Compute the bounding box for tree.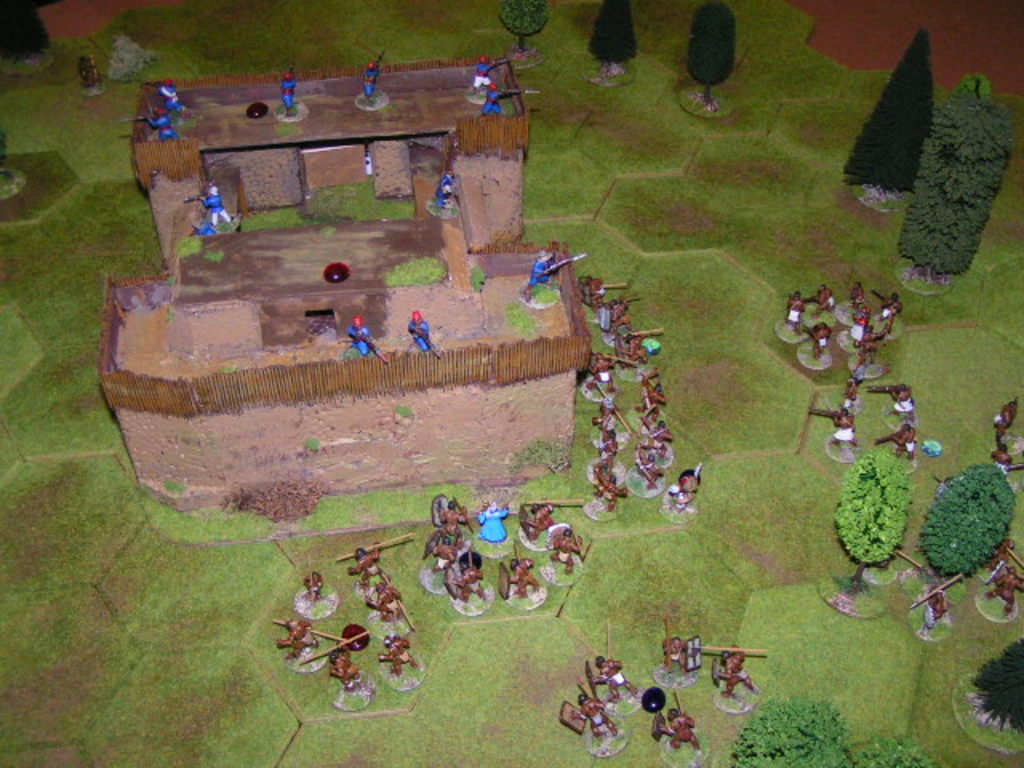
locate(970, 637, 1022, 733).
